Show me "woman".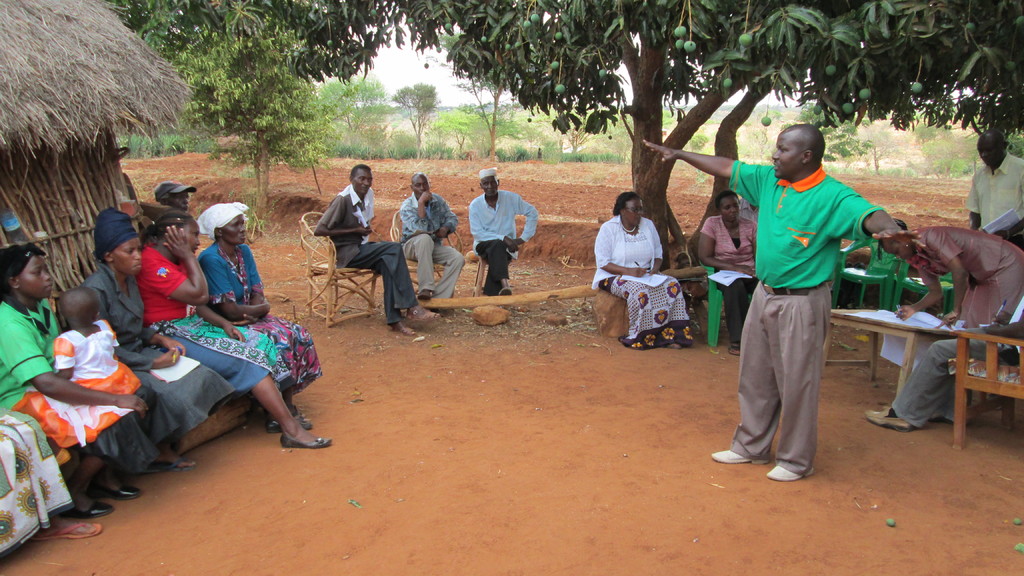
"woman" is here: x1=198, y1=200, x2=321, y2=428.
